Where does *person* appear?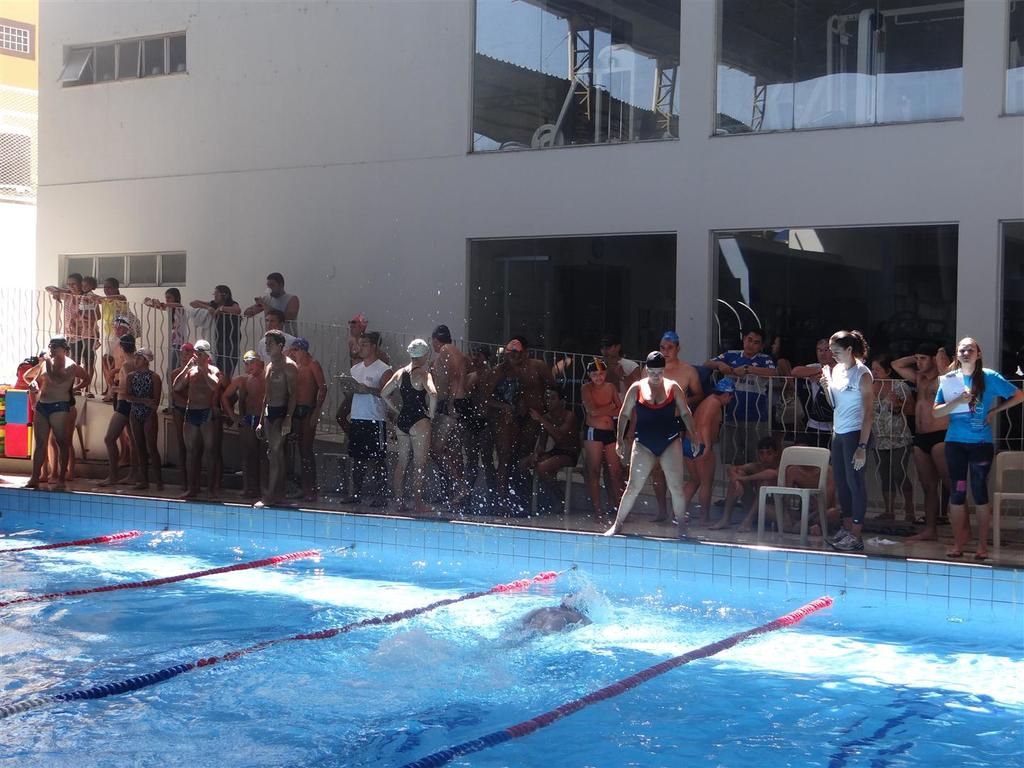
Appears at {"left": 930, "top": 333, "right": 1023, "bottom": 558}.
